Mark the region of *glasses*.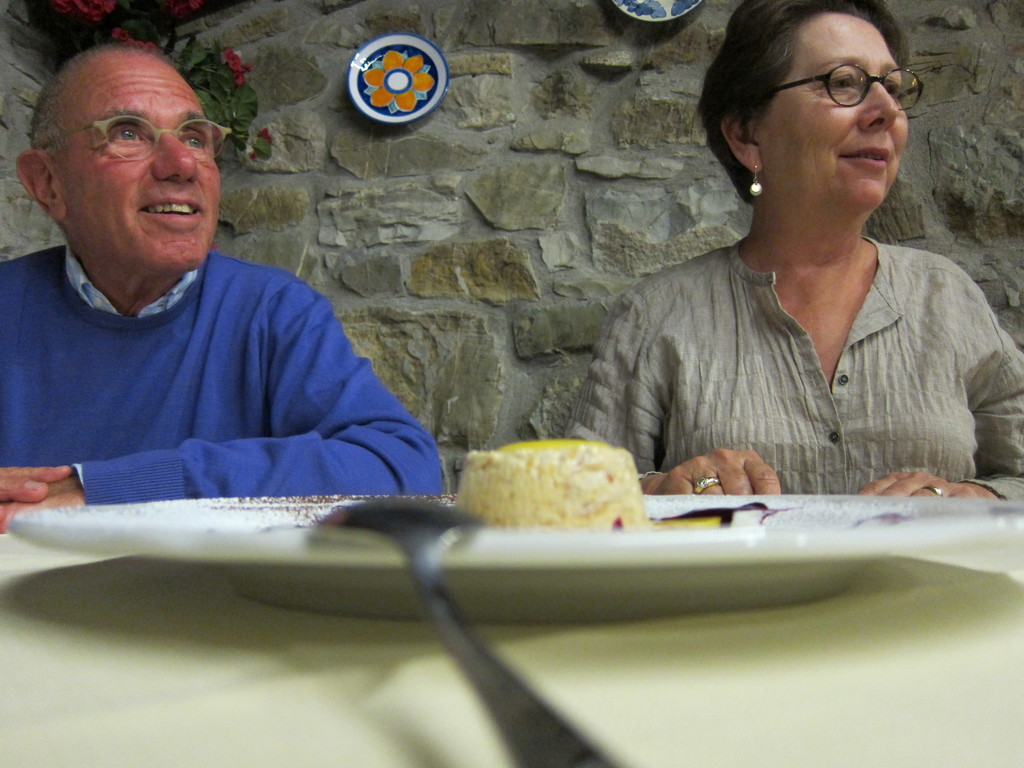
Region: 784:52:922:106.
